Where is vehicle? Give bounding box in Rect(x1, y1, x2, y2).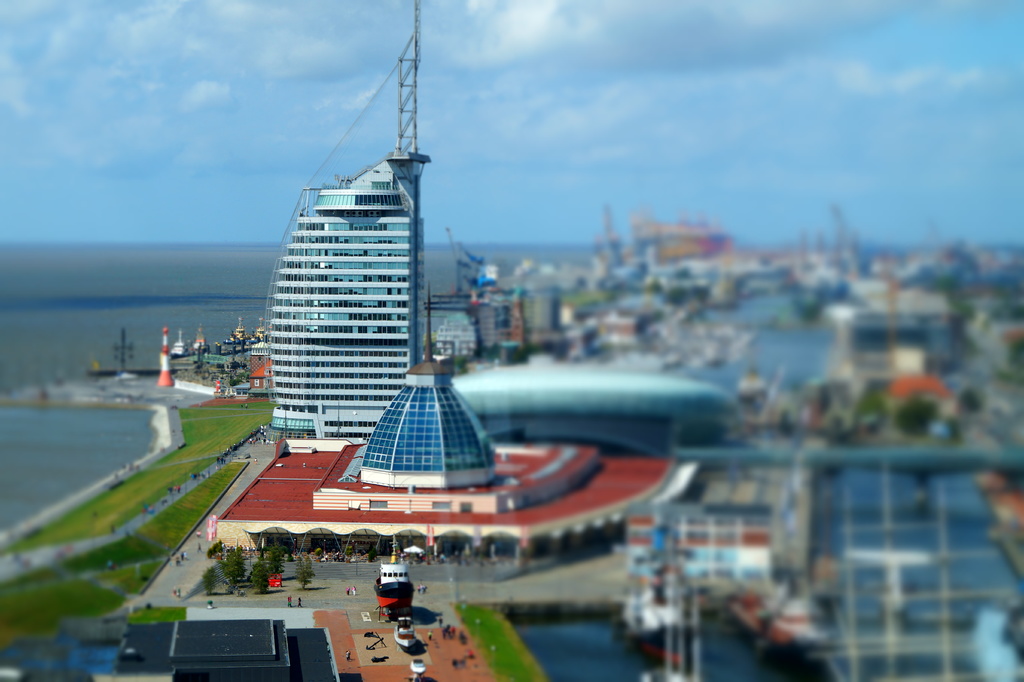
Rect(372, 533, 415, 606).
